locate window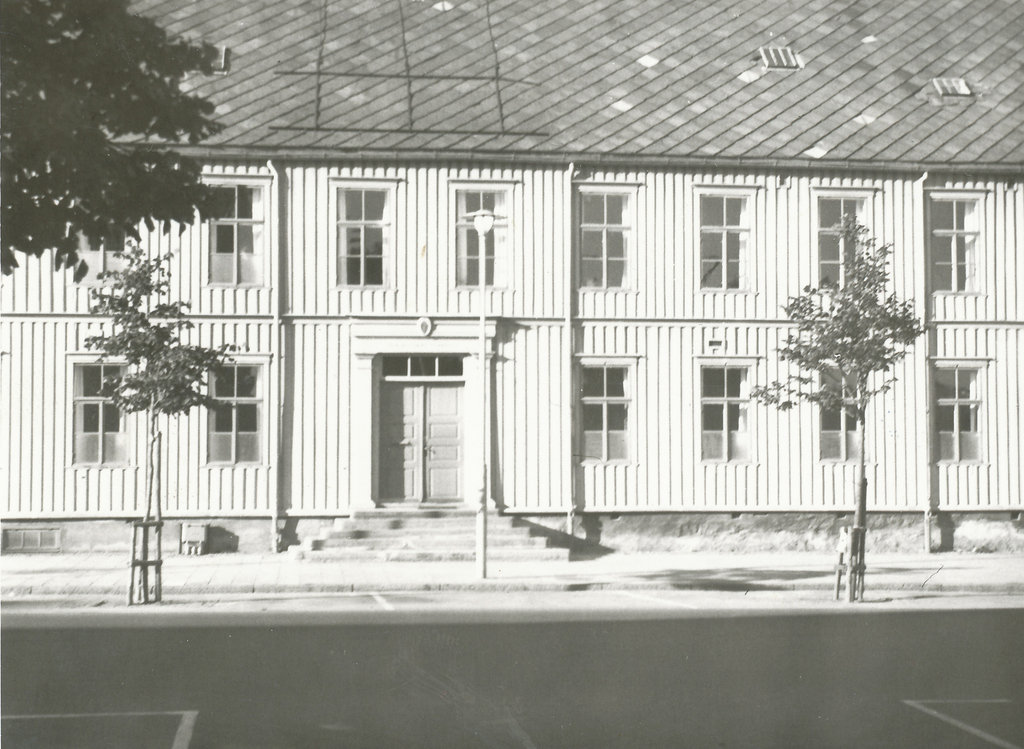
(804, 185, 876, 289)
